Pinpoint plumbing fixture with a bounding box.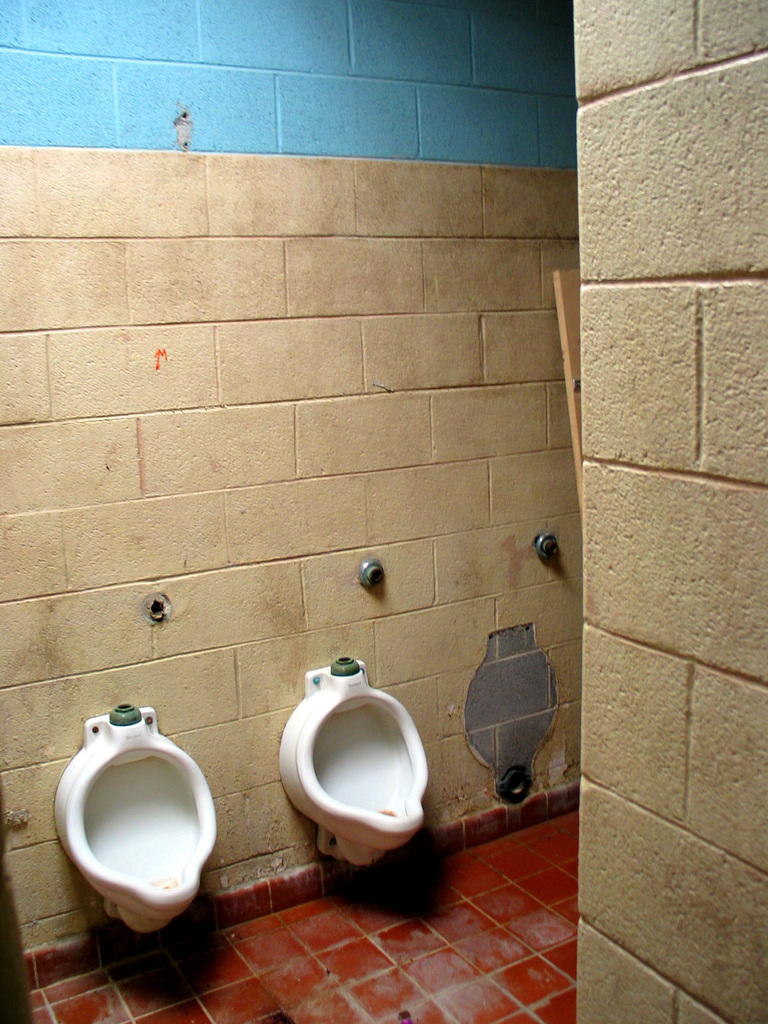
[530,529,560,561].
